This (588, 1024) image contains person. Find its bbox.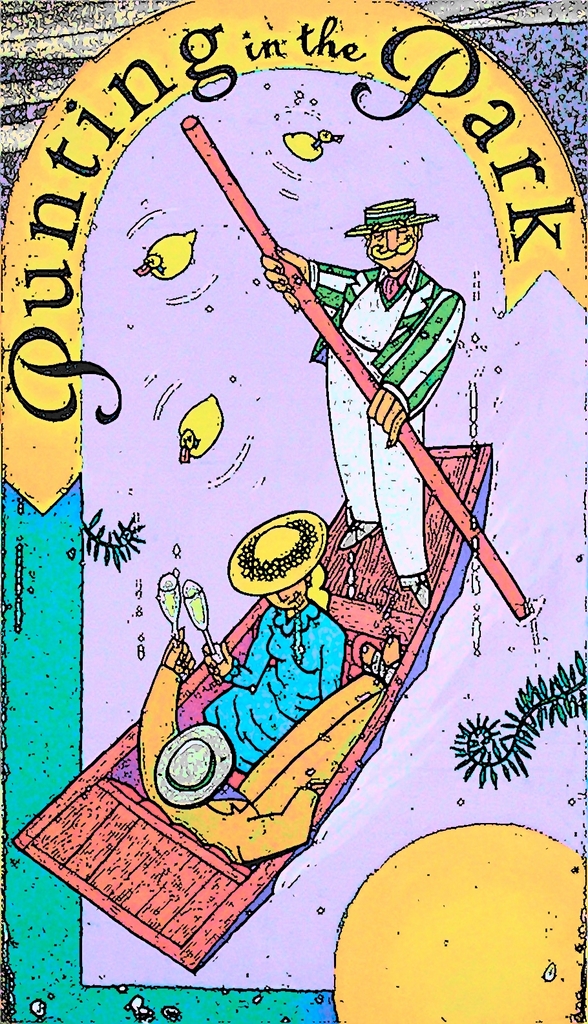
[x1=199, y1=508, x2=350, y2=770].
